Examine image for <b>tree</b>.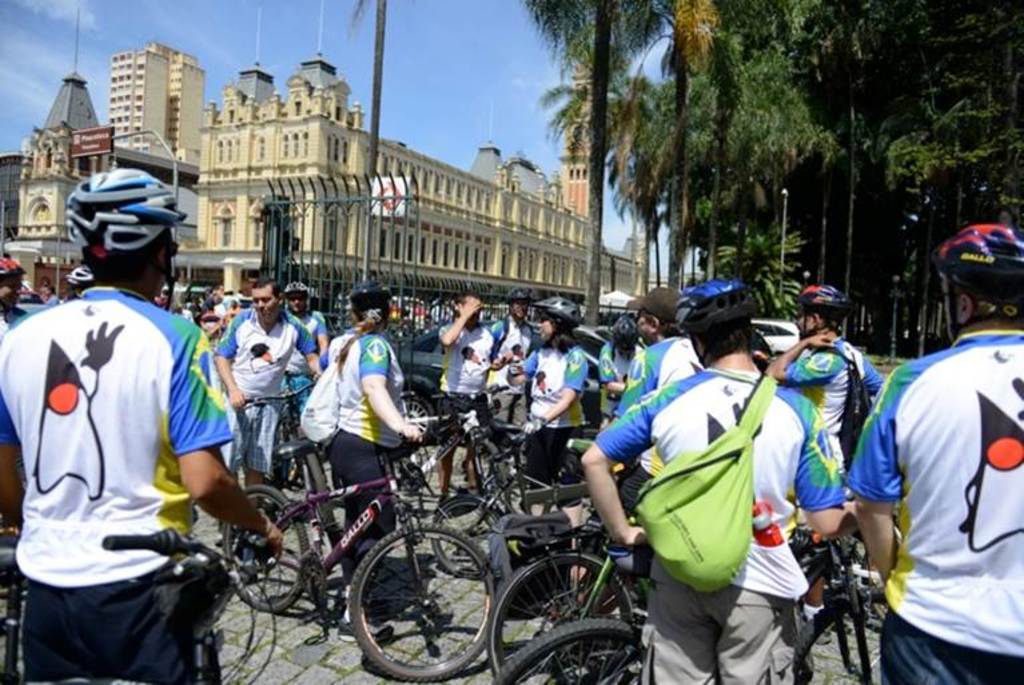
Examination result: locate(848, 0, 1021, 371).
